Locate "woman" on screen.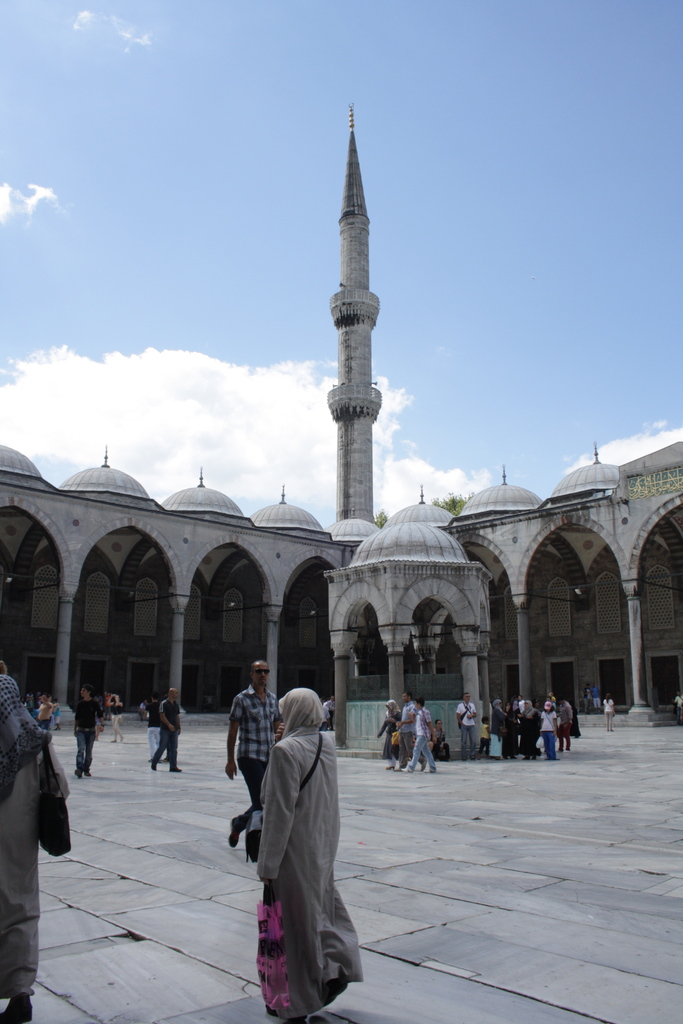
On screen at box=[254, 685, 365, 1019].
